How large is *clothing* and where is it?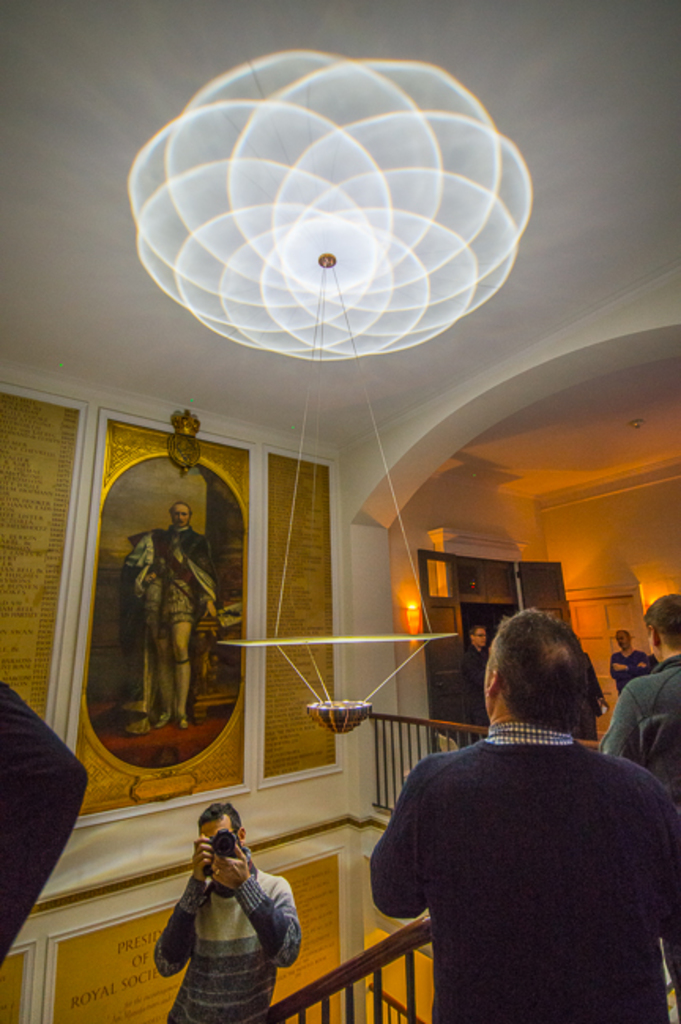
Bounding box: 463:649:489:733.
